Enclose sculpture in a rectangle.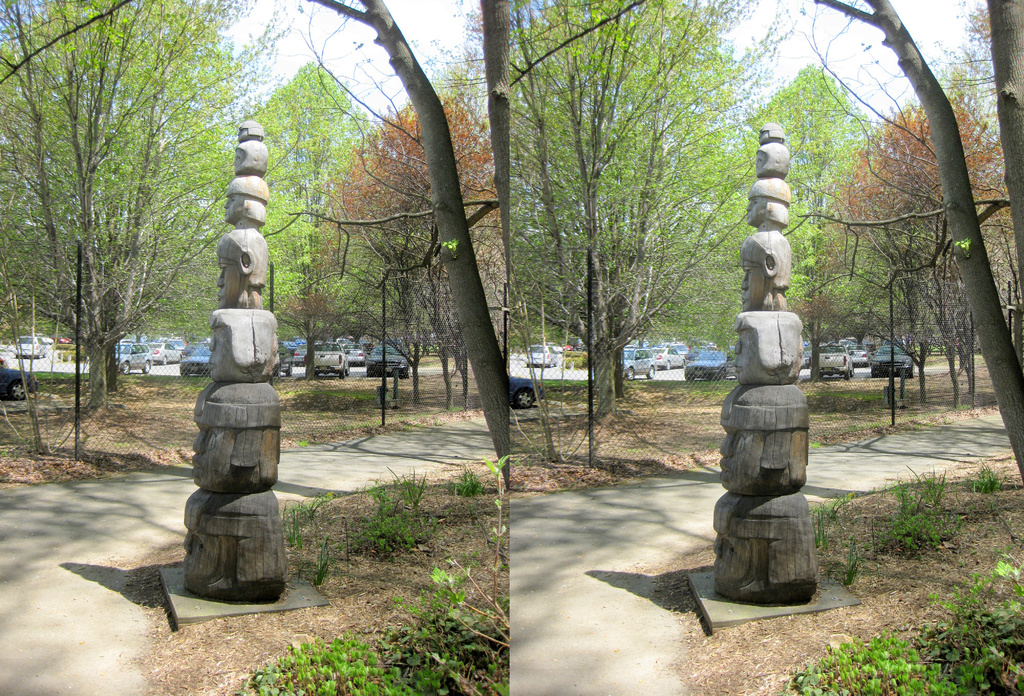
bbox=(193, 378, 284, 495).
